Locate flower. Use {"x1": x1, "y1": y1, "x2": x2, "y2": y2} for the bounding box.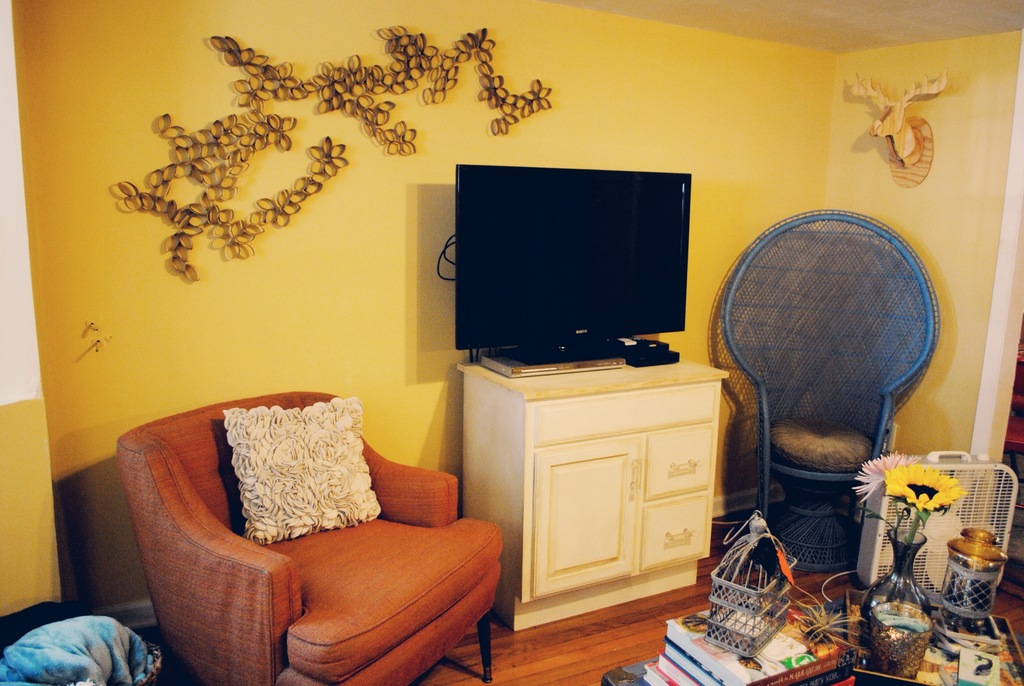
{"x1": 851, "y1": 453, "x2": 932, "y2": 502}.
